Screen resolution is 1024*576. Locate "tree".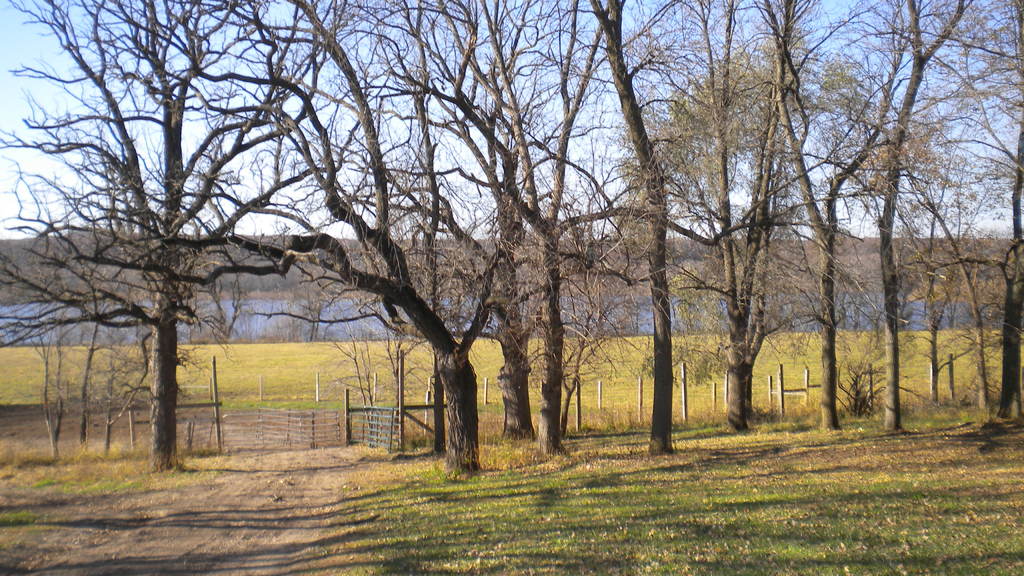
{"x1": 276, "y1": 254, "x2": 340, "y2": 334}.
